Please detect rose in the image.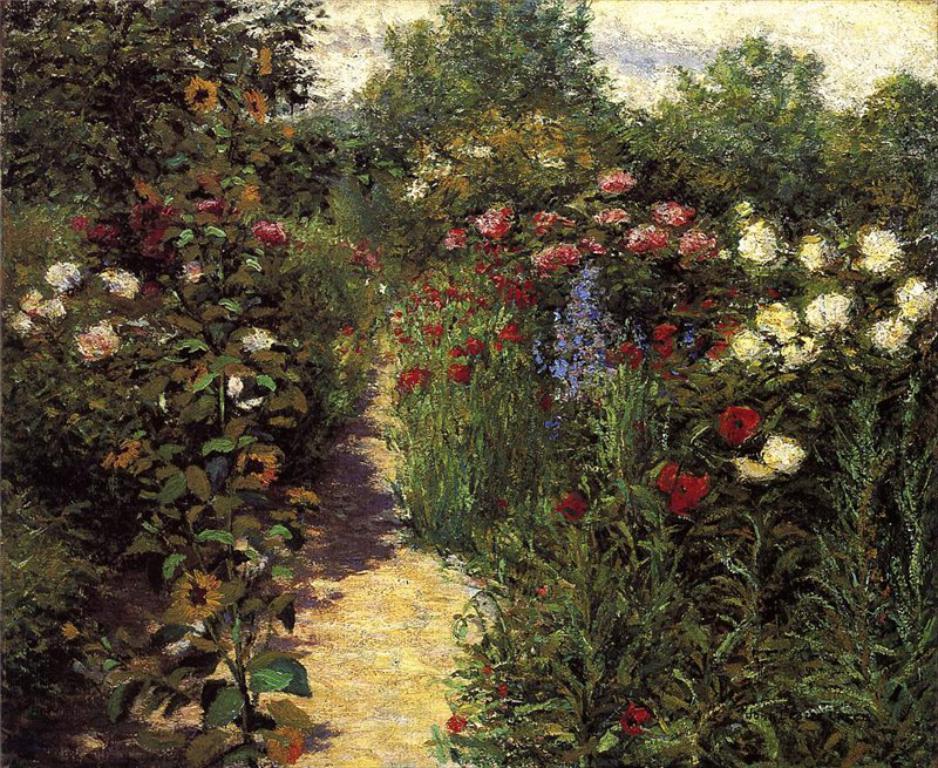
69/314/123/365.
